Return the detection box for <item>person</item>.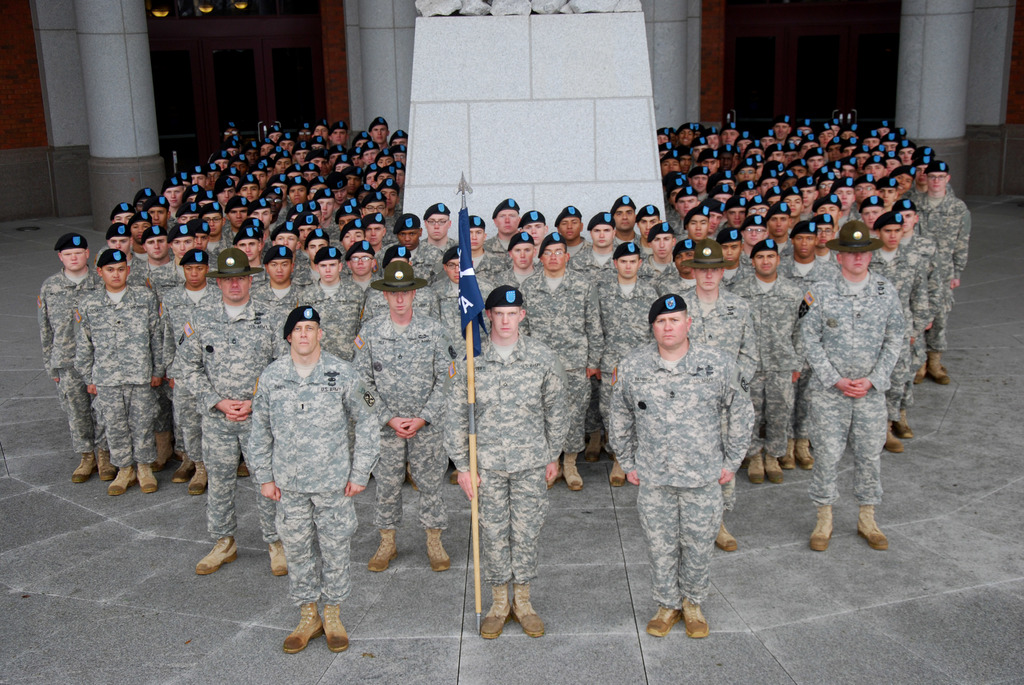
<region>675, 186, 701, 231</region>.
